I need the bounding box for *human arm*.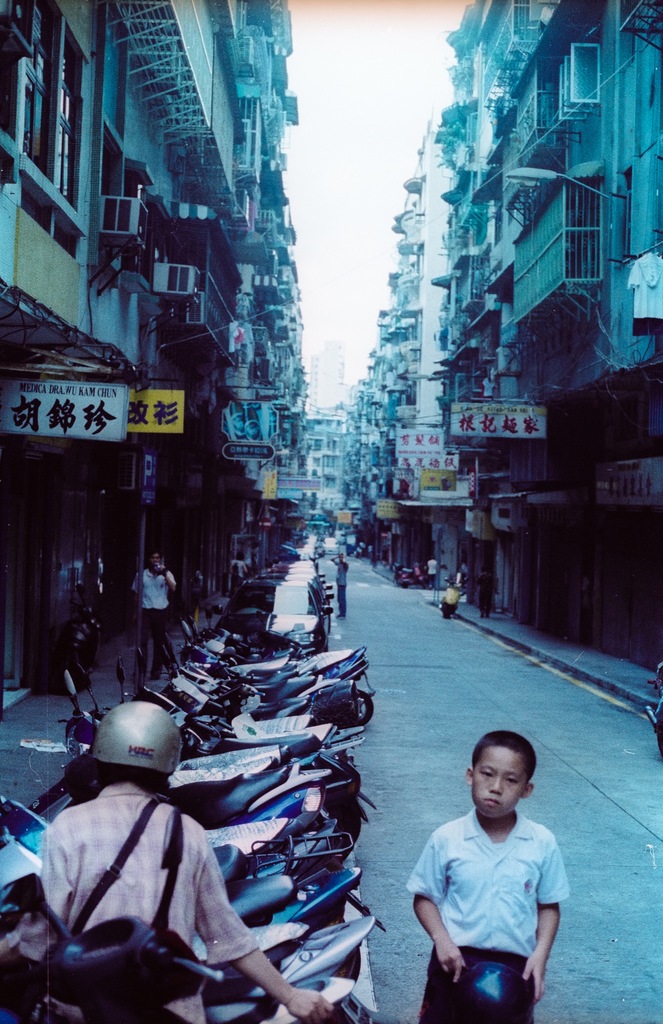
Here it is: select_region(193, 846, 315, 1016).
